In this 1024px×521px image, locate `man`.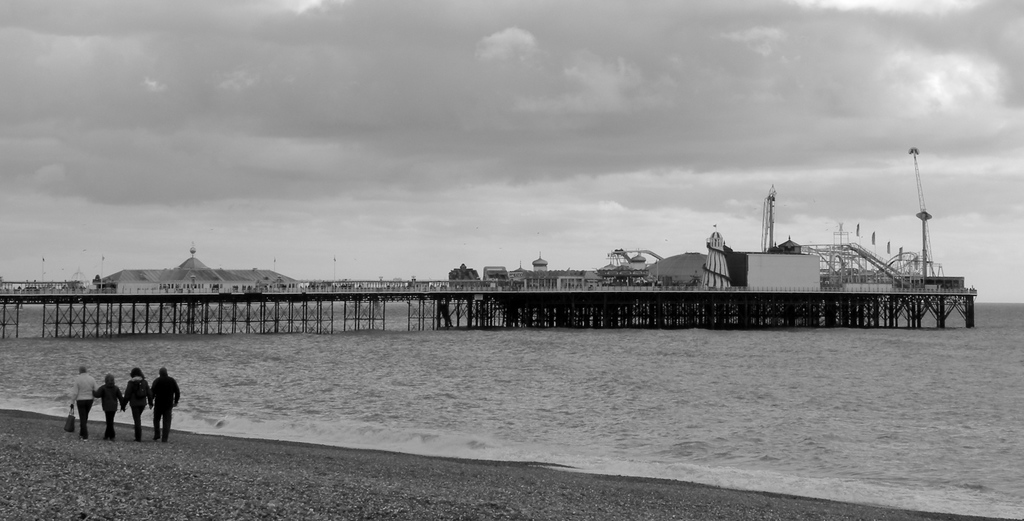
Bounding box: 150 366 182 447.
